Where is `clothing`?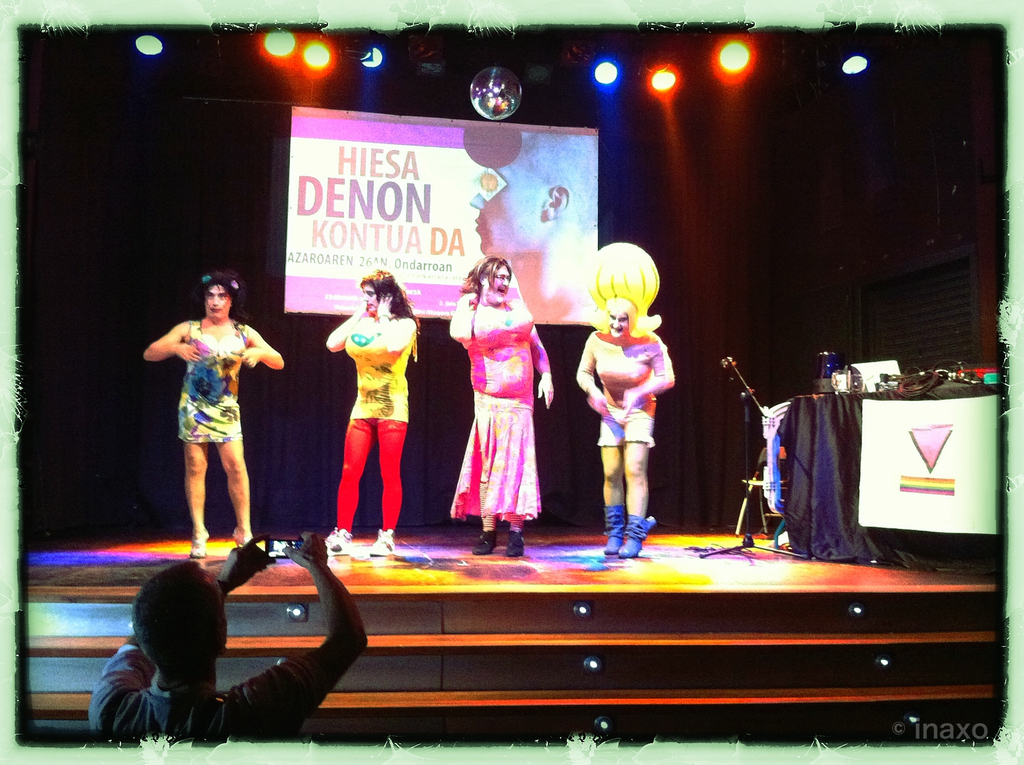
box(577, 328, 675, 443).
